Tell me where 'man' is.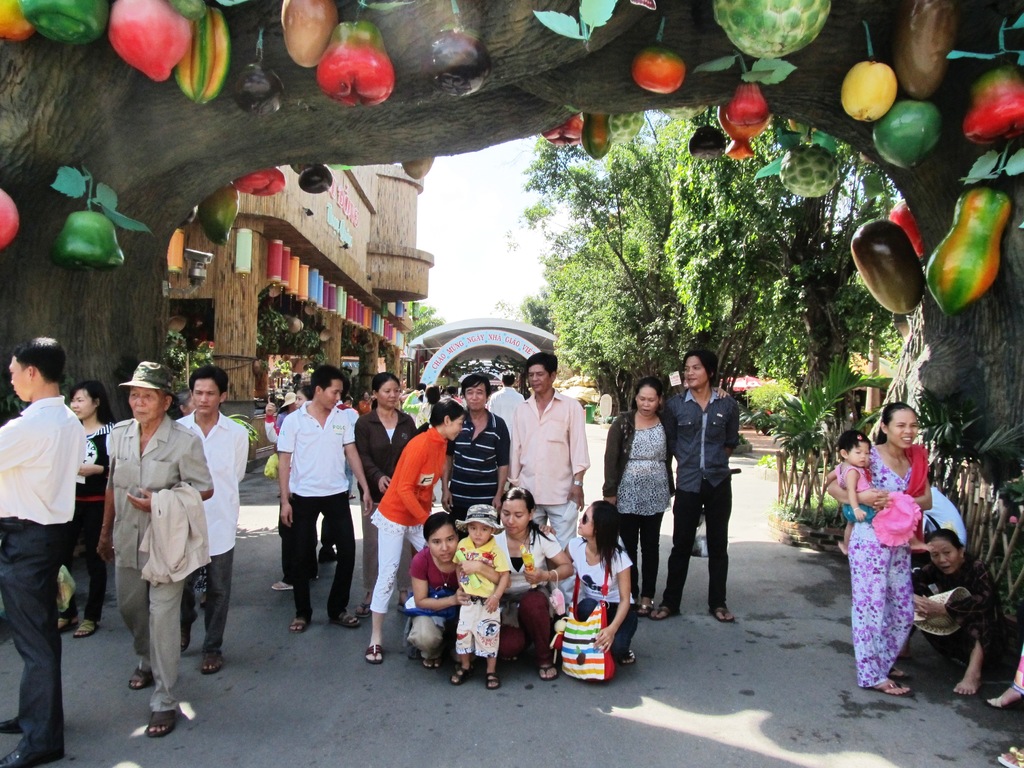
'man' is at left=263, top=383, right=355, bottom=648.
